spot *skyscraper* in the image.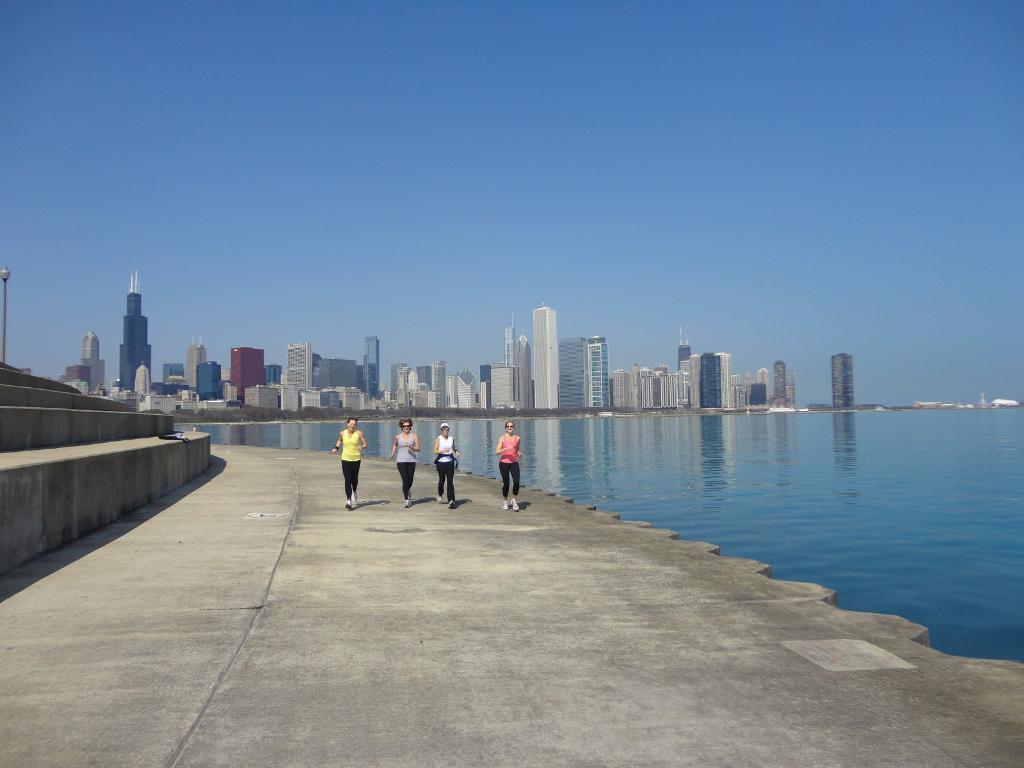
*skyscraper* found at 362:333:380:396.
